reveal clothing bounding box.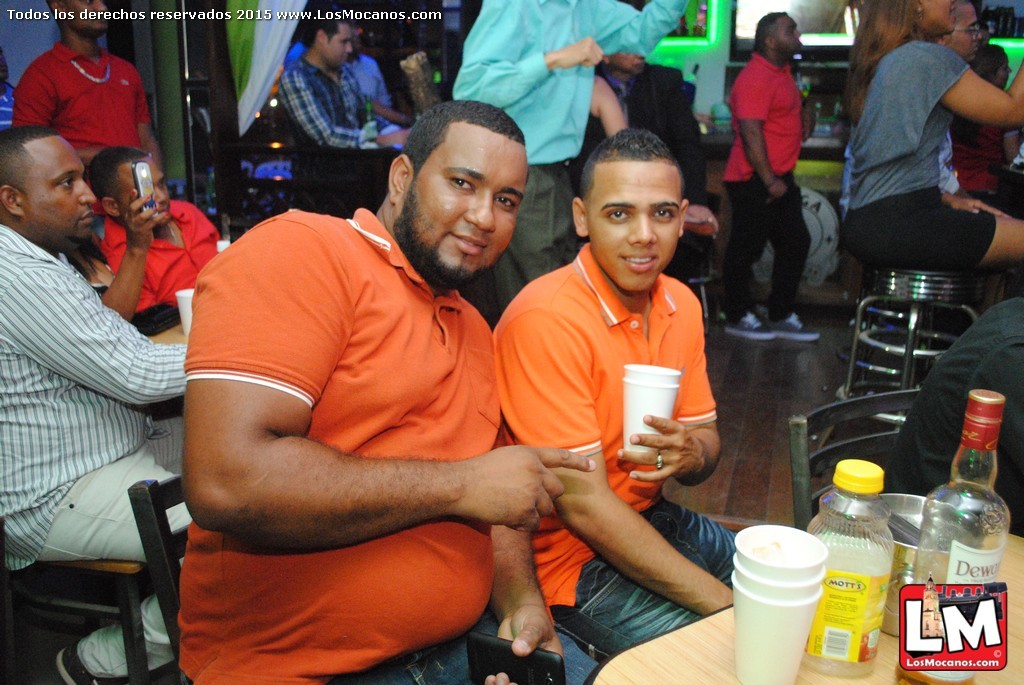
Revealed: locate(179, 203, 596, 684).
